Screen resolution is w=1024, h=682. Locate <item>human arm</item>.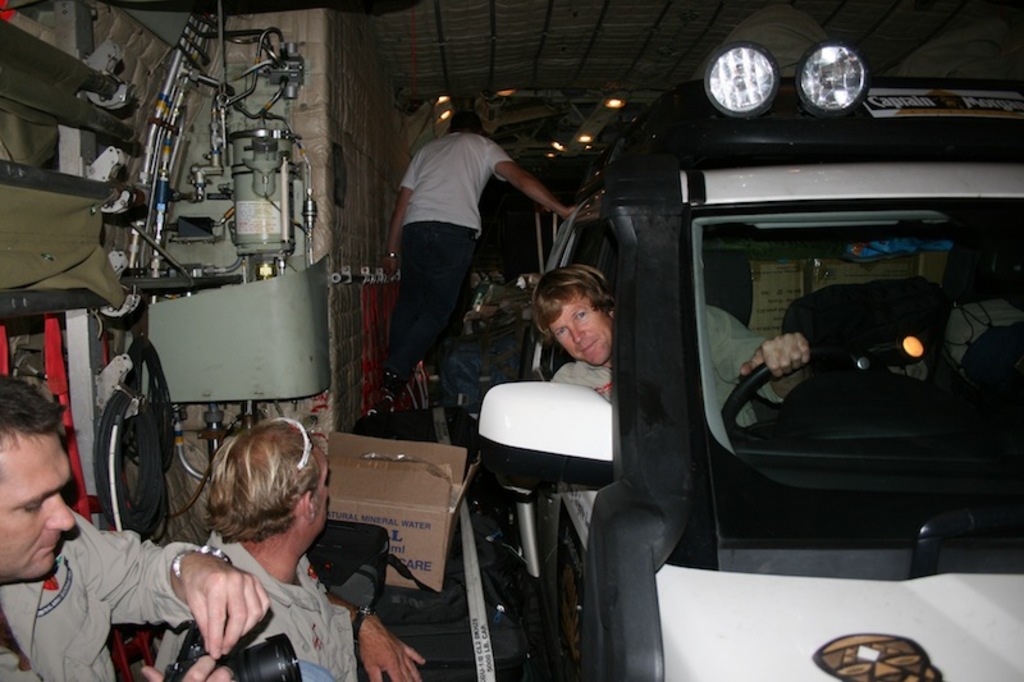
x1=383 y1=138 x2=425 y2=266.
